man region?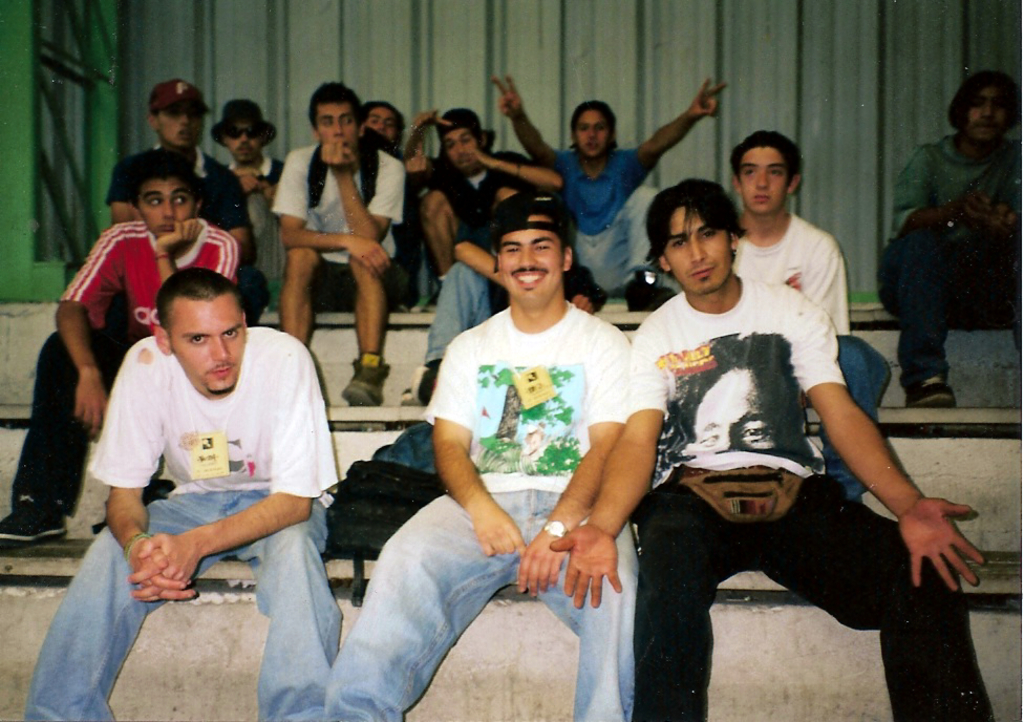
x1=0 y1=148 x2=240 y2=545
